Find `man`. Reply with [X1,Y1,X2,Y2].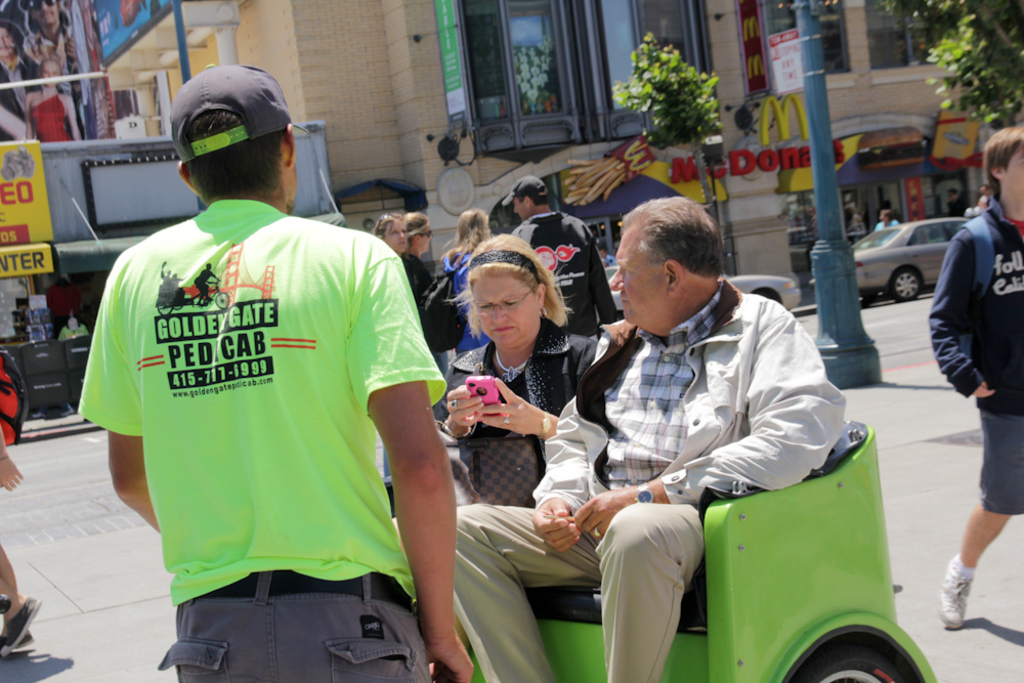
[536,198,854,650].
